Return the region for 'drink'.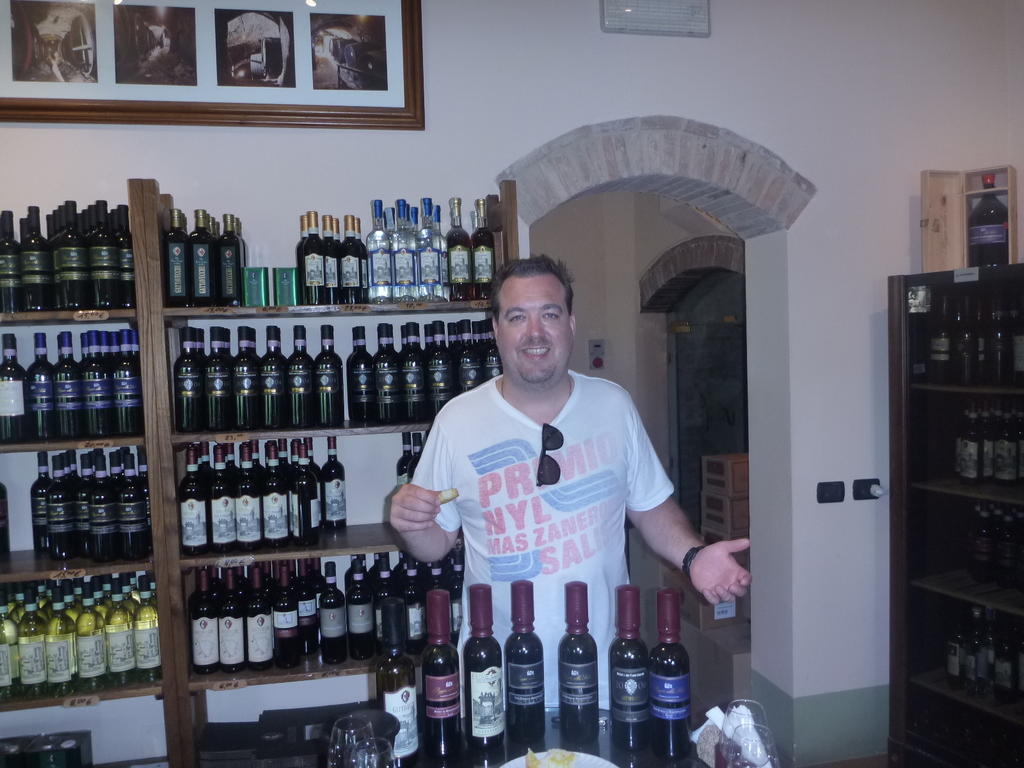
x1=263 y1=441 x2=288 y2=540.
